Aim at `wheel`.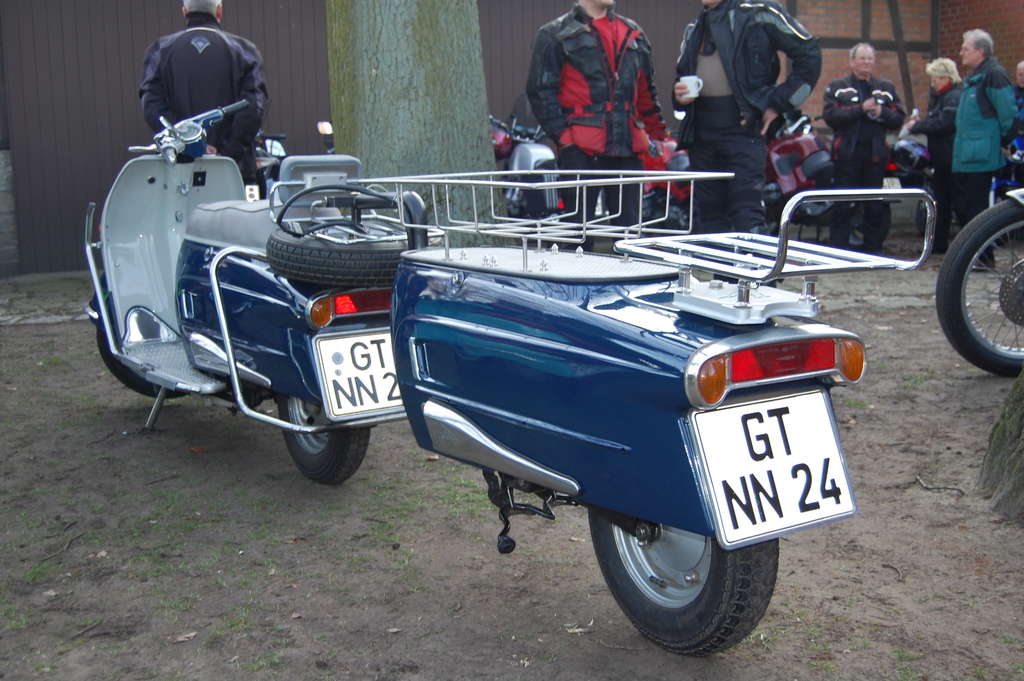
Aimed at BBox(834, 197, 886, 243).
